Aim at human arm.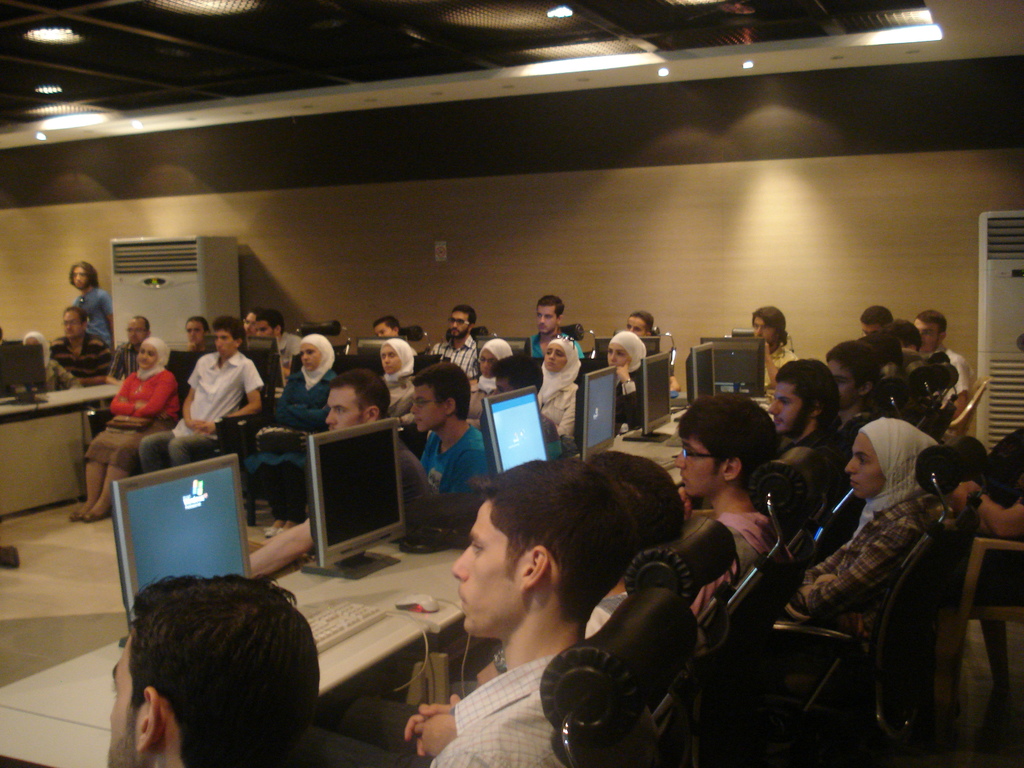
Aimed at [798,525,919,616].
